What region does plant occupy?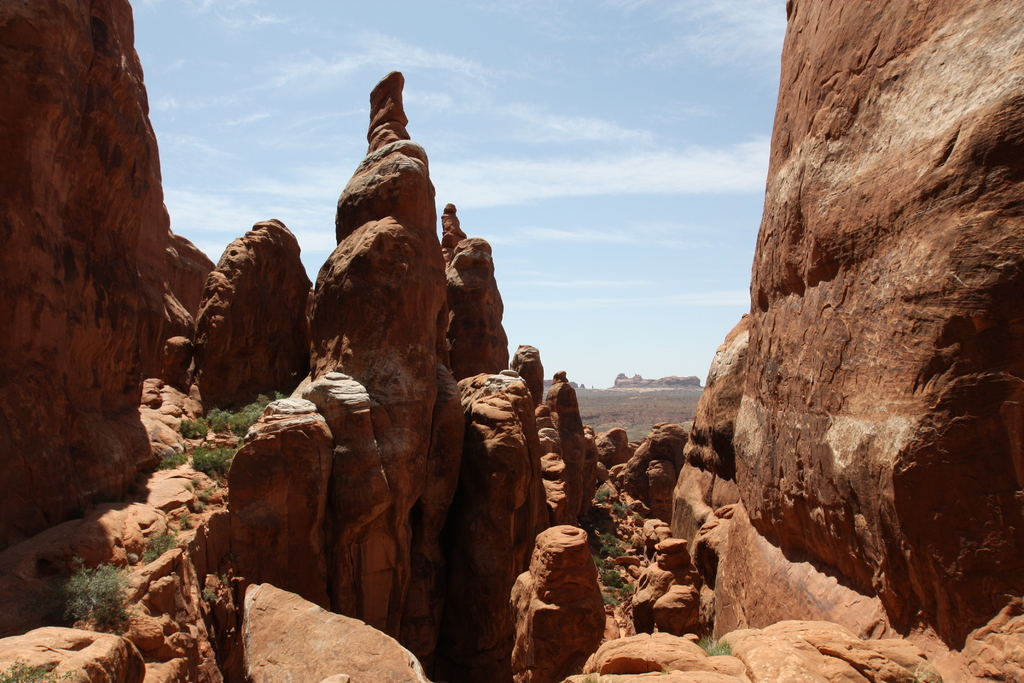
[141, 528, 173, 562].
